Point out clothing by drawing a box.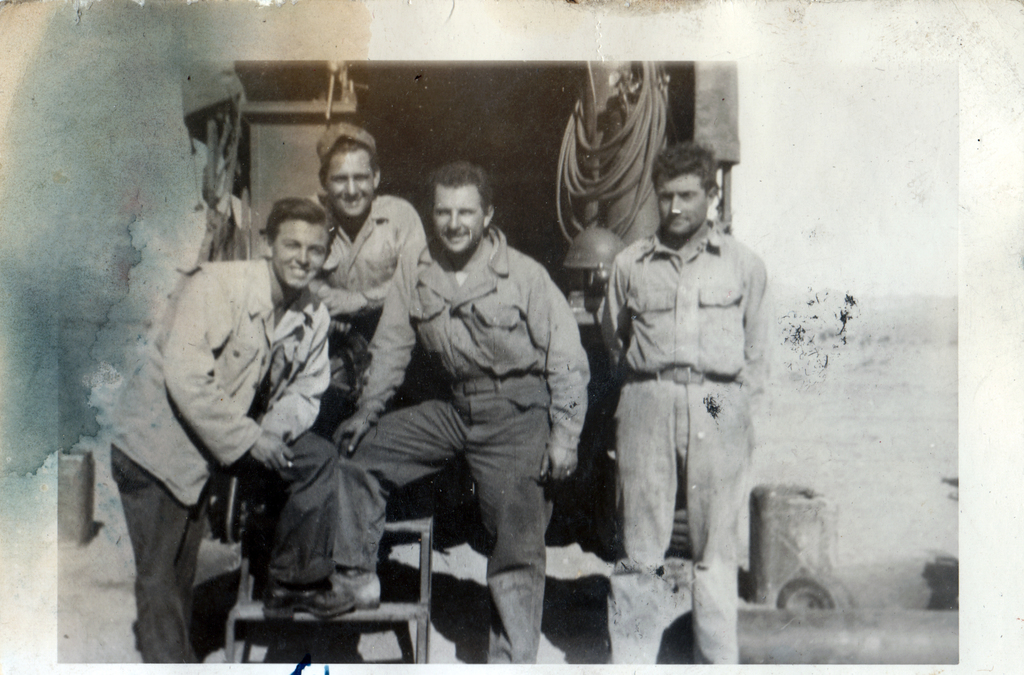
pyautogui.locateOnScreen(582, 156, 779, 619).
